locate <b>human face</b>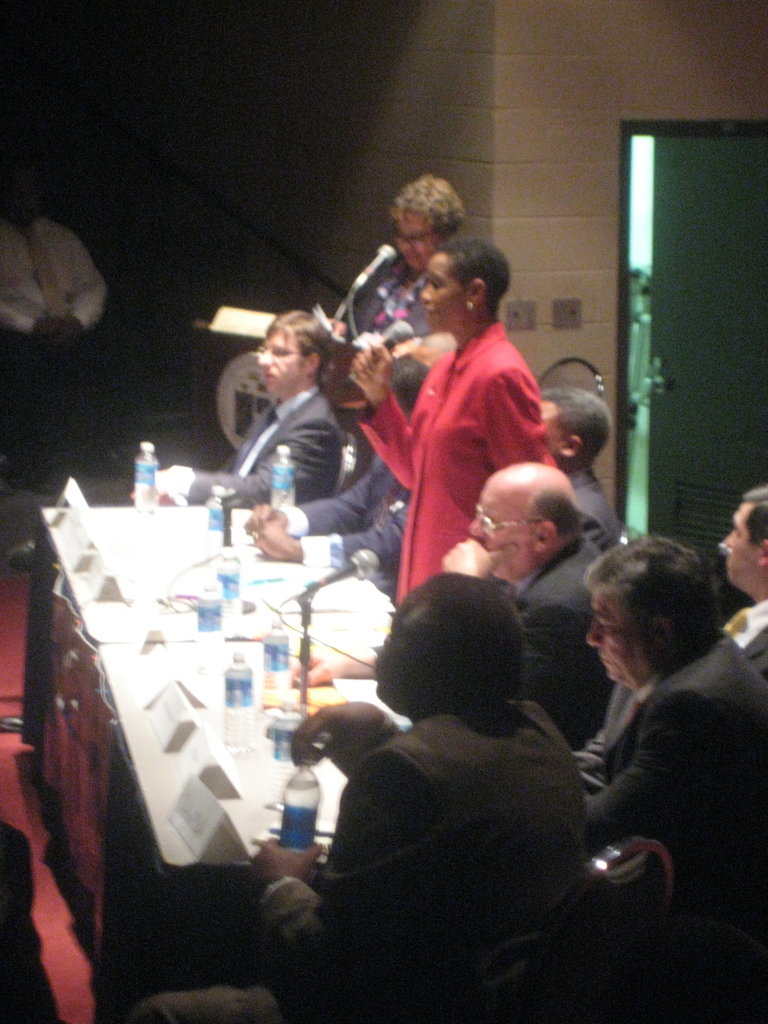
<box>472,477,535,580</box>
